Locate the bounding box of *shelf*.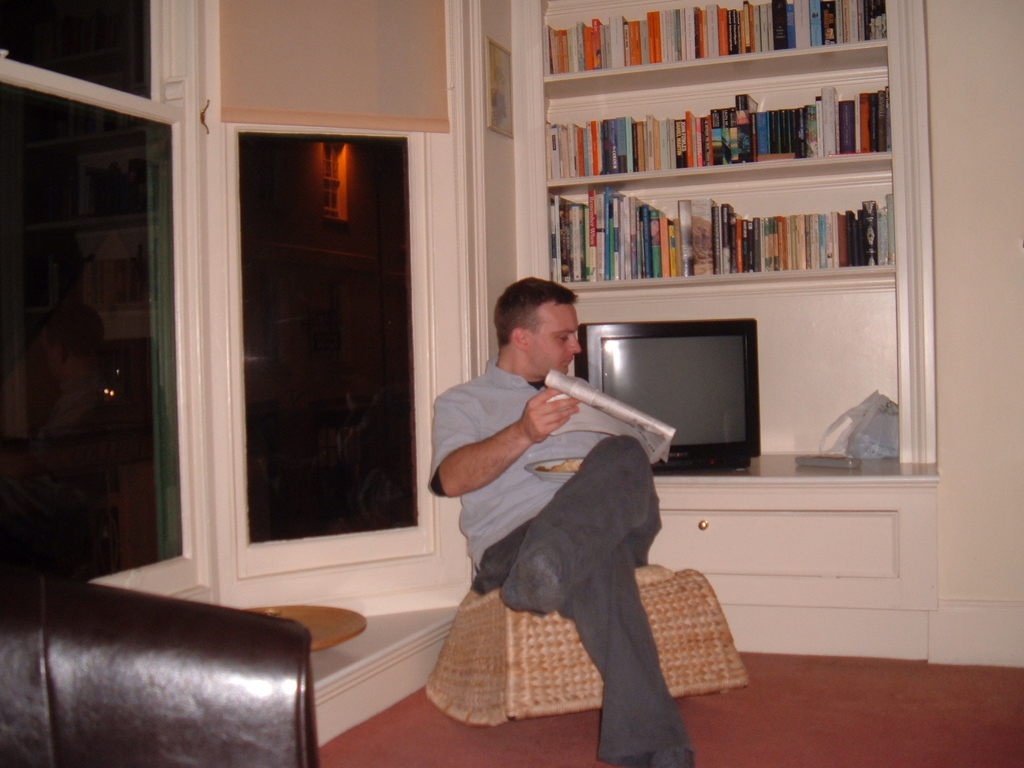
Bounding box: (508,0,940,467).
